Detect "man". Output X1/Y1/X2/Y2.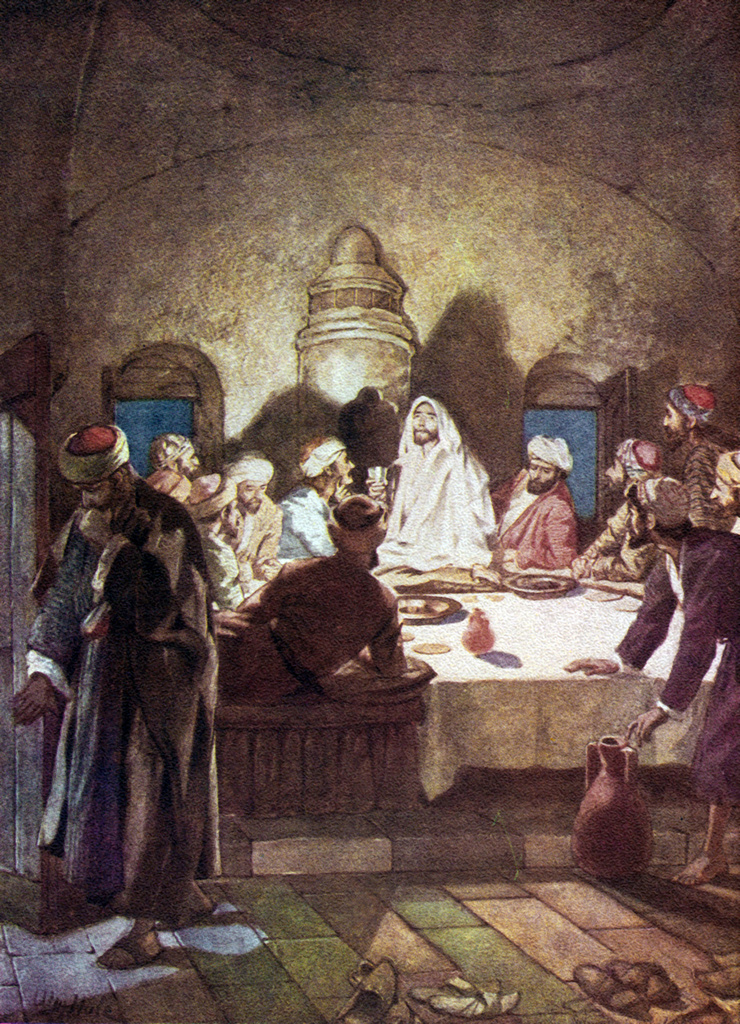
151/430/216/480.
